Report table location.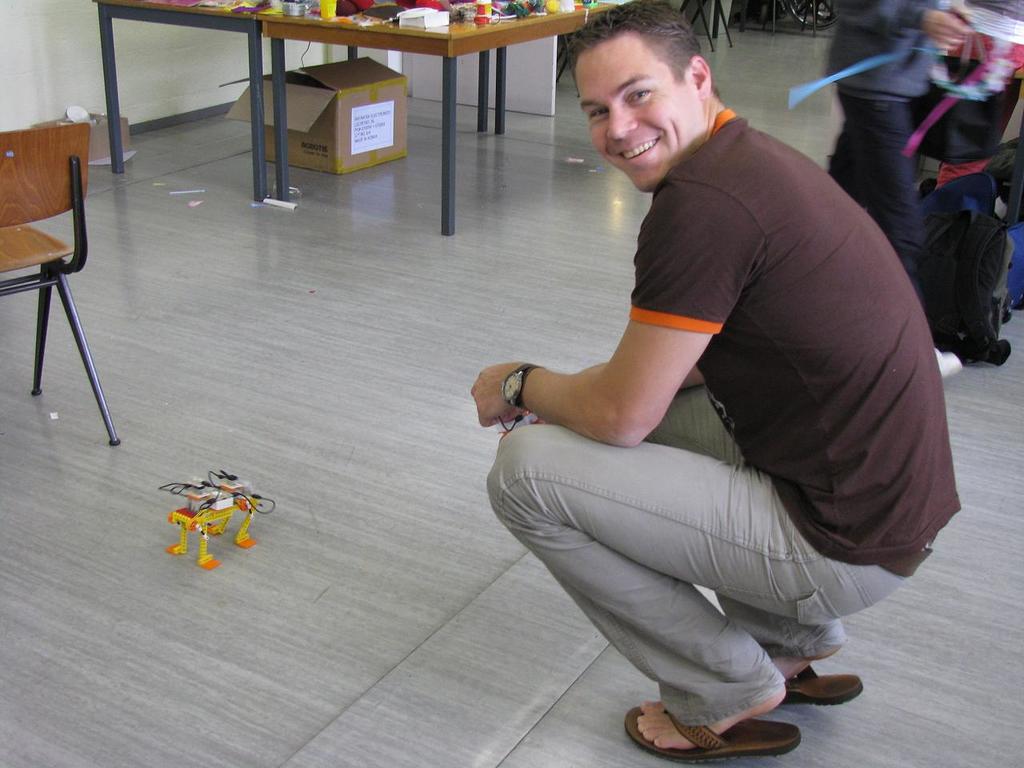
Report: [90, 0, 267, 207].
